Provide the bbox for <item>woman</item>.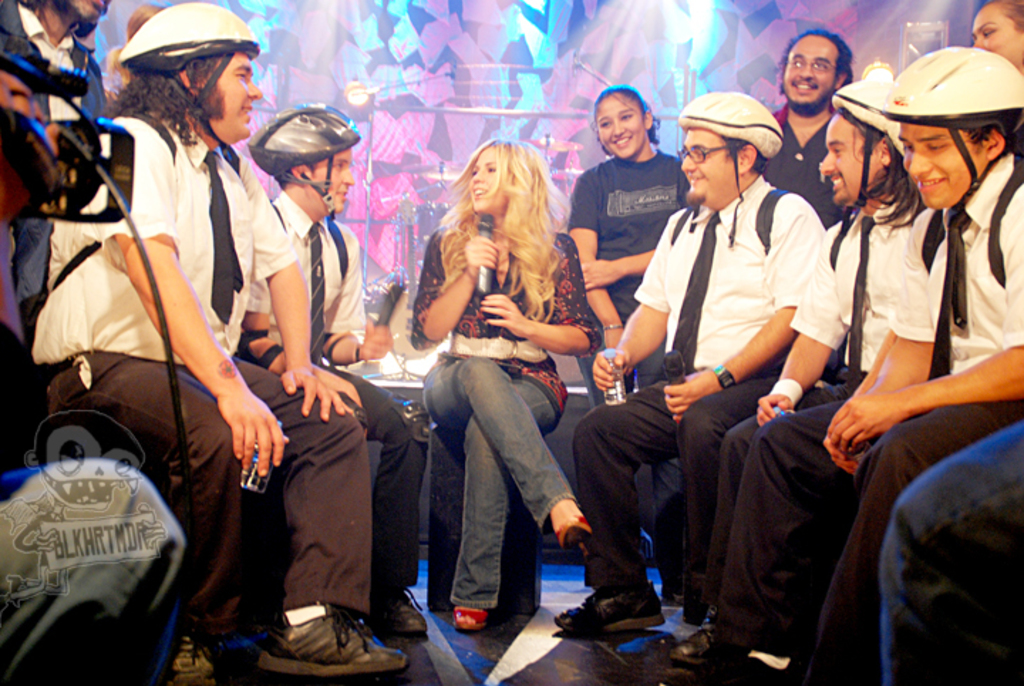
box=[970, 0, 1023, 81].
